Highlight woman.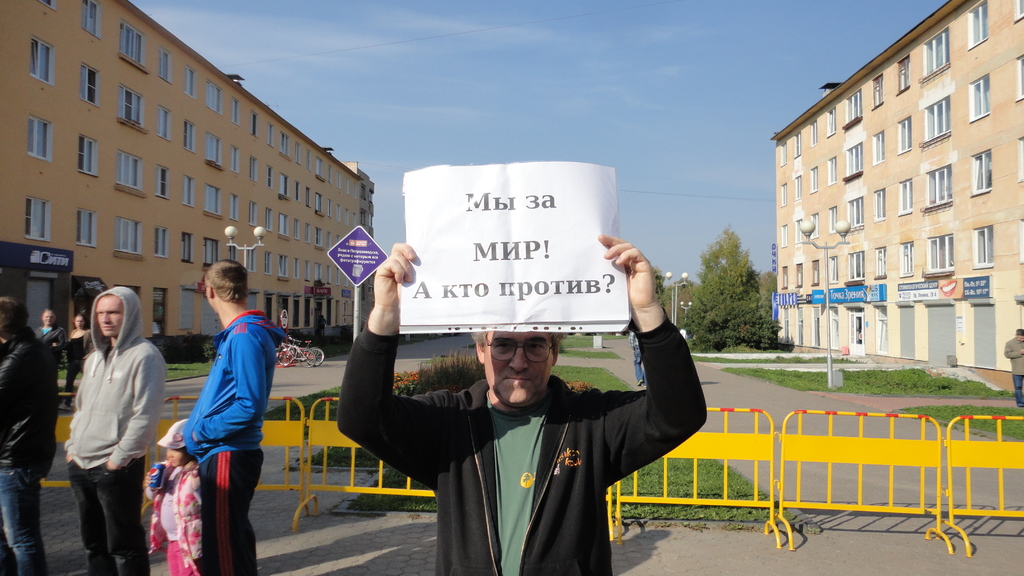
Highlighted region: [63, 312, 93, 414].
